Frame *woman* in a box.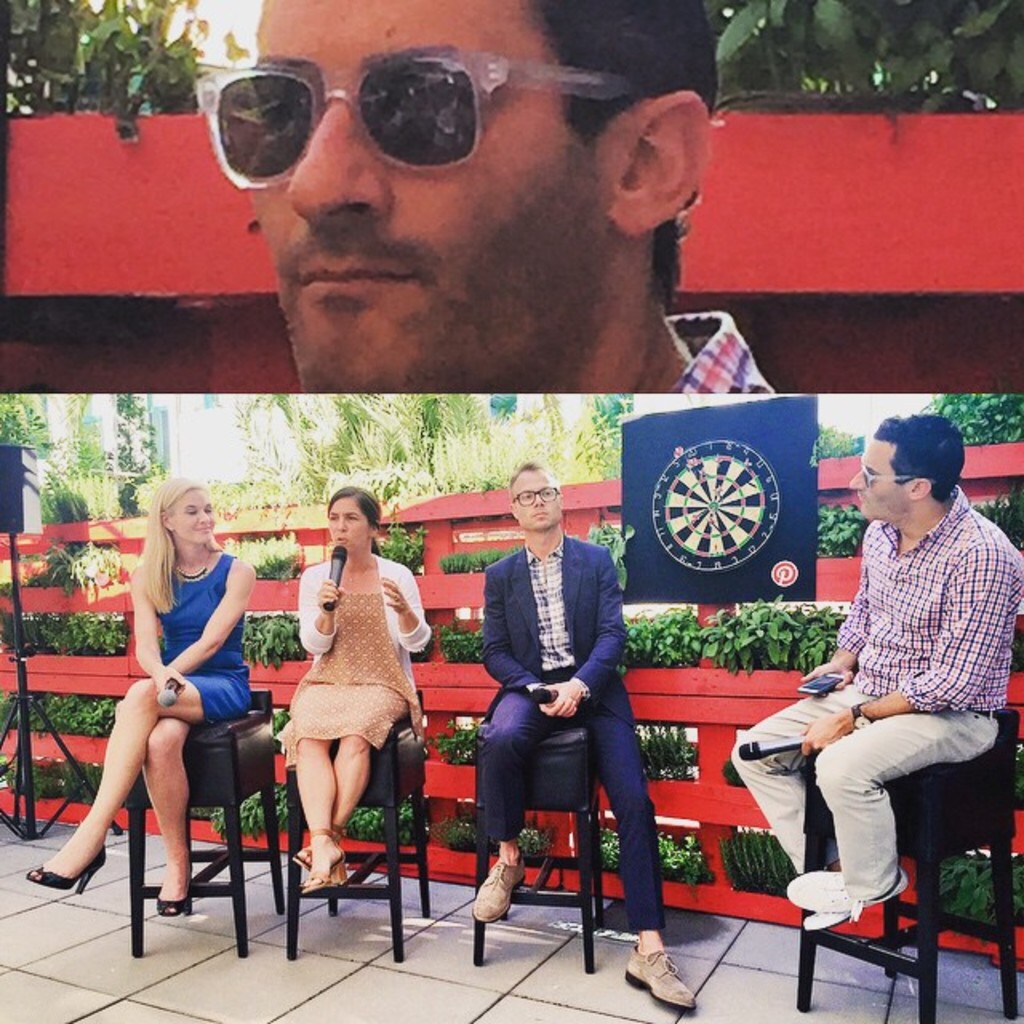
<box>26,472,256,918</box>.
